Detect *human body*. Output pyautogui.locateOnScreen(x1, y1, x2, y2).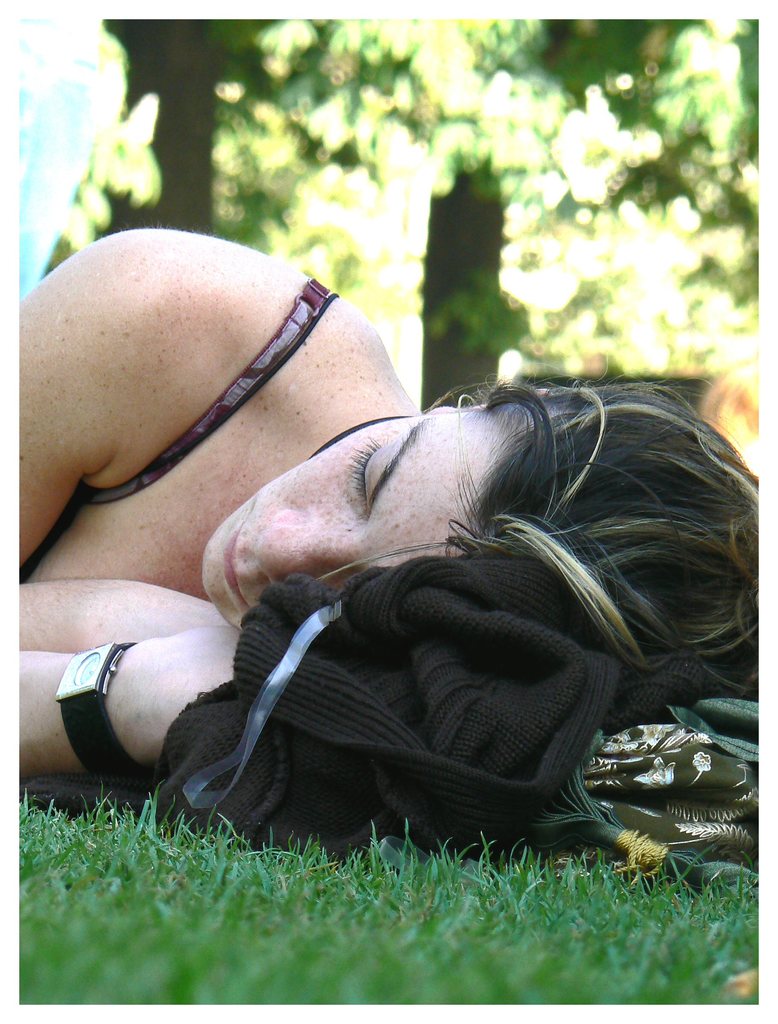
pyautogui.locateOnScreen(85, 241, 745, 877).
